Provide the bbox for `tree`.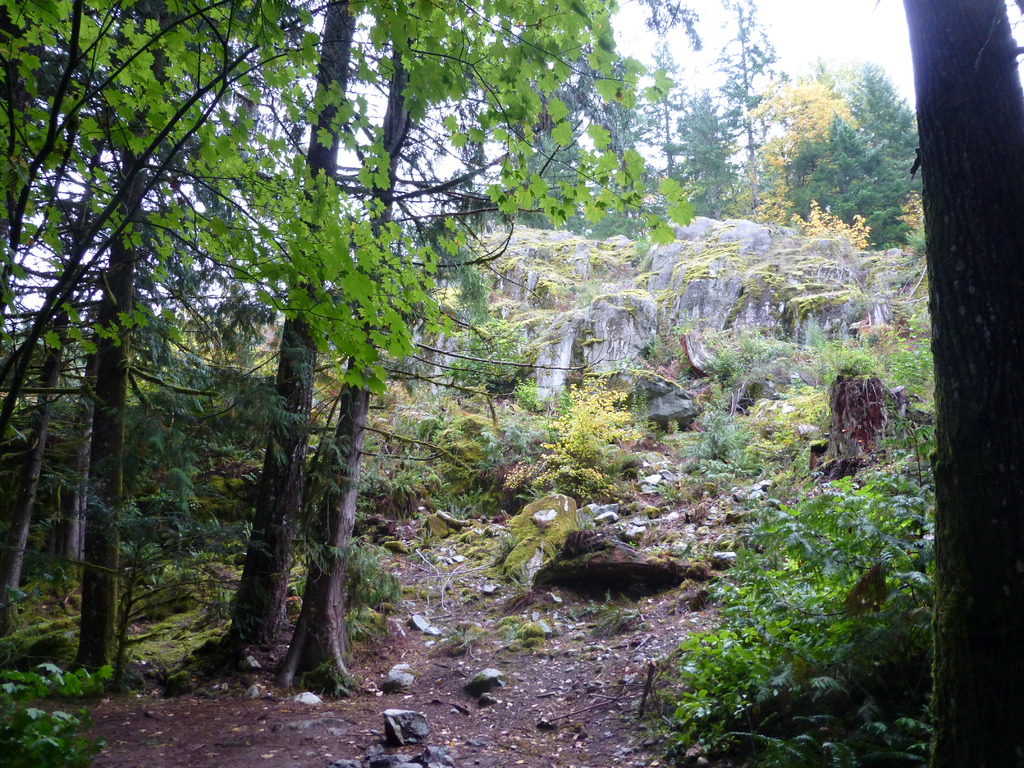
447 318 529 396.
